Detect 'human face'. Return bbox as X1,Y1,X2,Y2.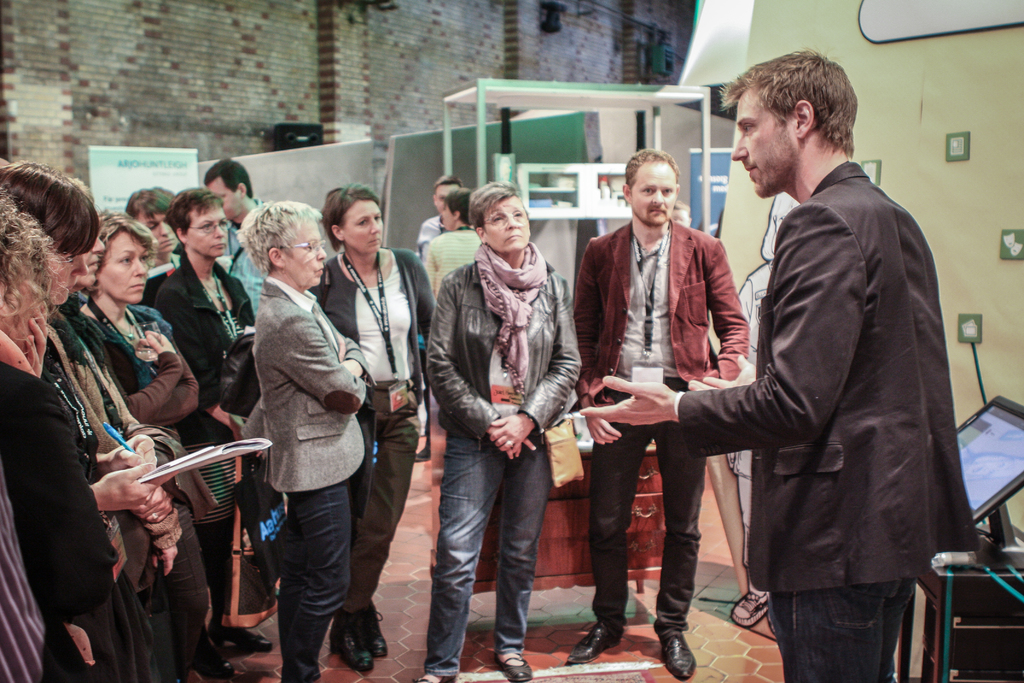
628,158,681,226.
